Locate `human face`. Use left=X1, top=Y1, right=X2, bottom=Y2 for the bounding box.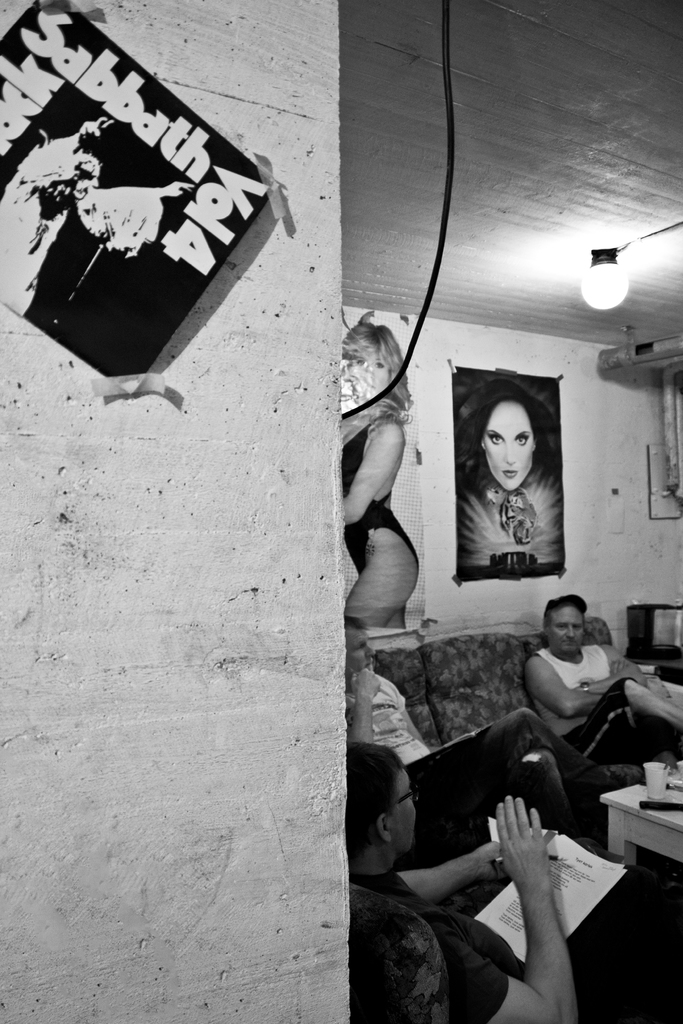
left=547, top=607, right=587, bottom=653.
